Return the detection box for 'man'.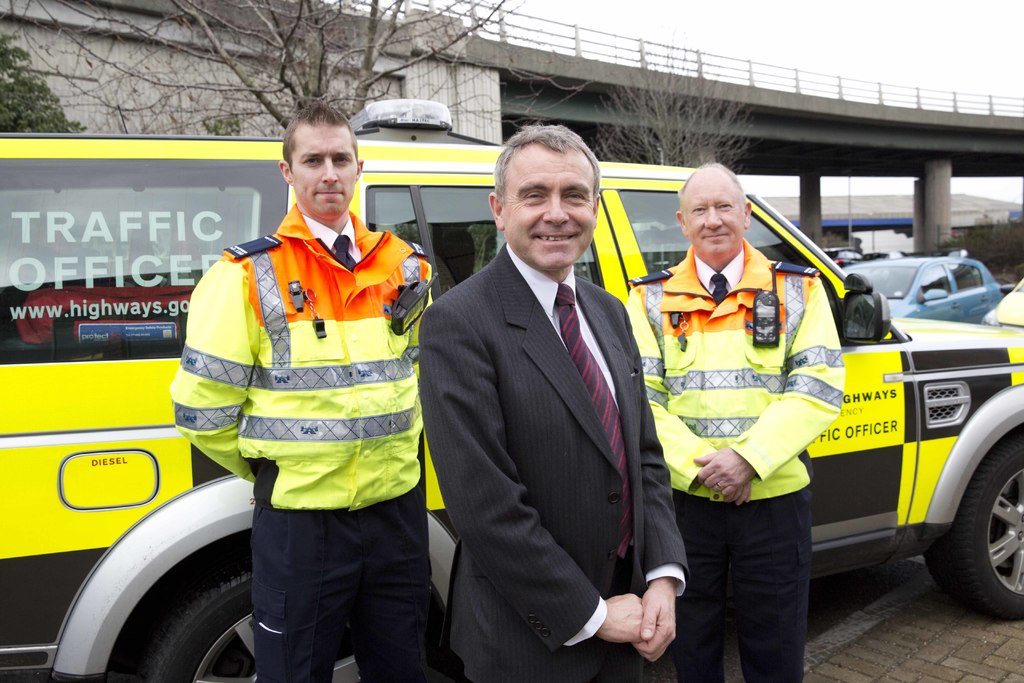
l=176, t=100, r=436, b=680.
